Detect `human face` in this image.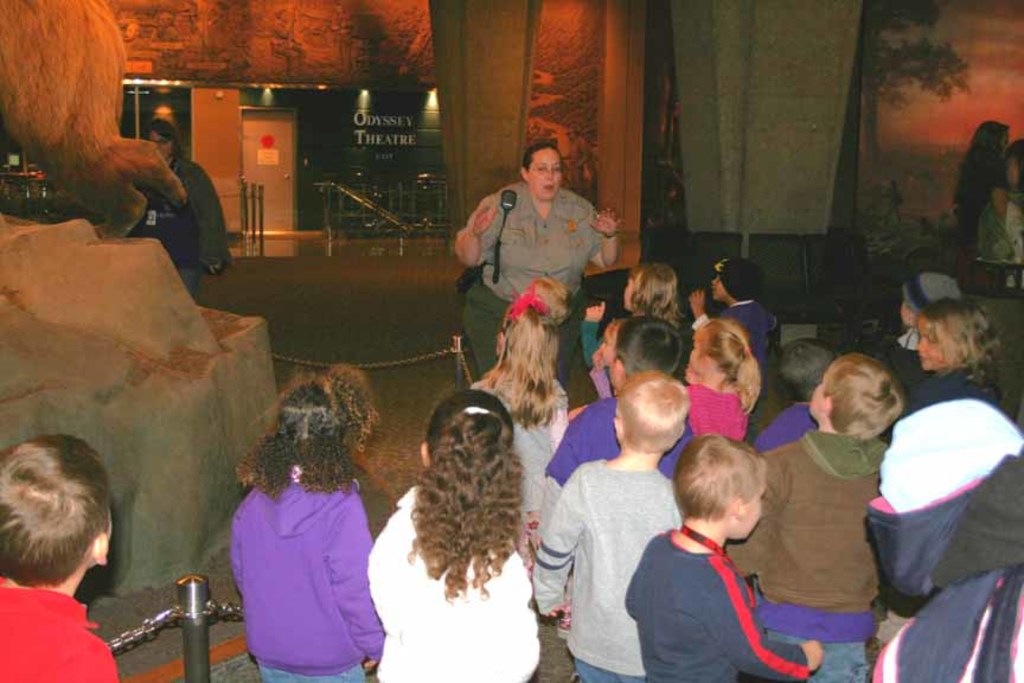
Detection: BBox(527, 148, 562, 198).
